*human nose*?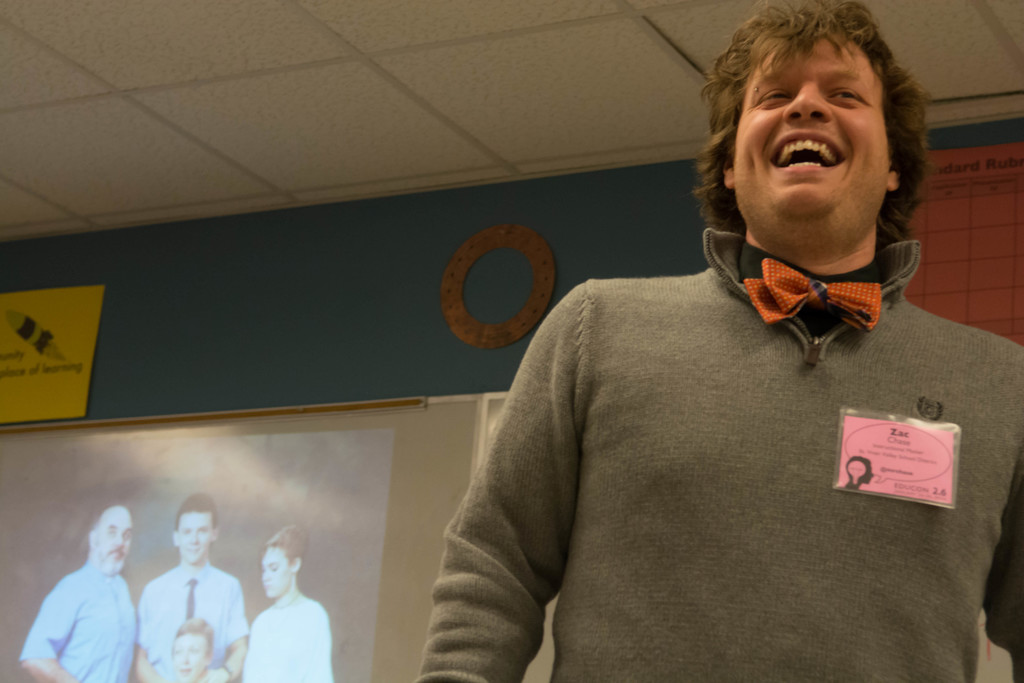
114/534/124/548
